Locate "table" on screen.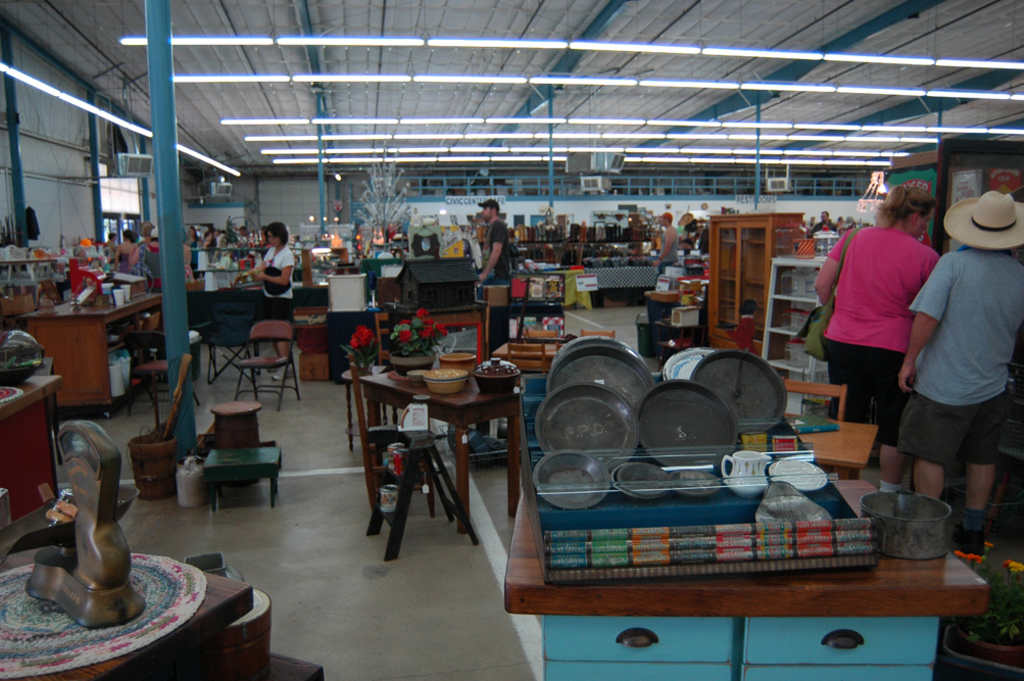
On screen at pyautogui.locateOnScreen(0, 545, 323, 680).
